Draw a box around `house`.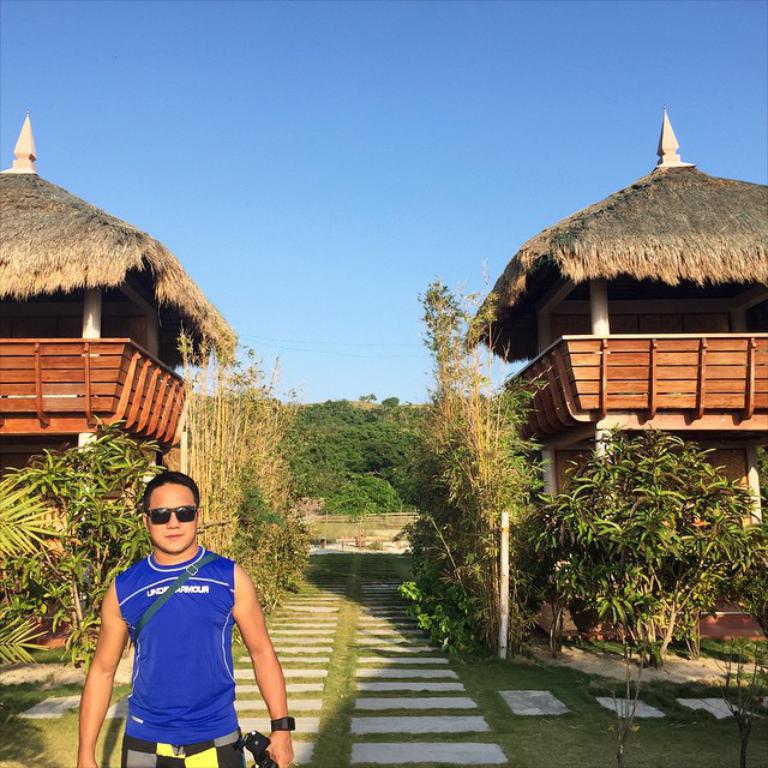
rect(454, 108, 767, 632).
